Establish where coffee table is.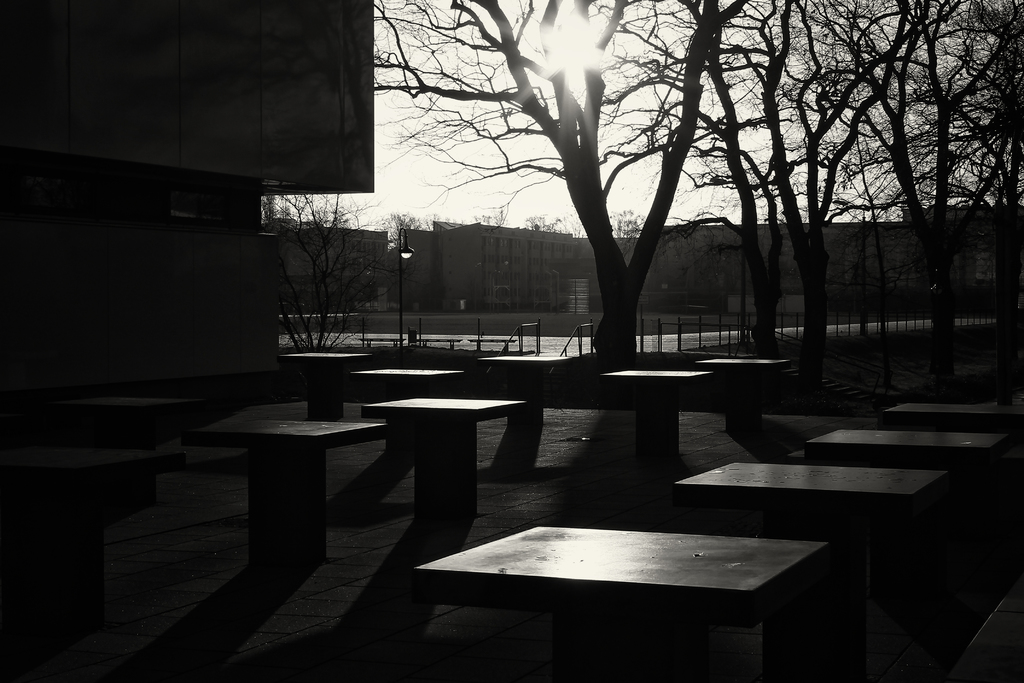
Established at region(703, 357, 788, 409).
